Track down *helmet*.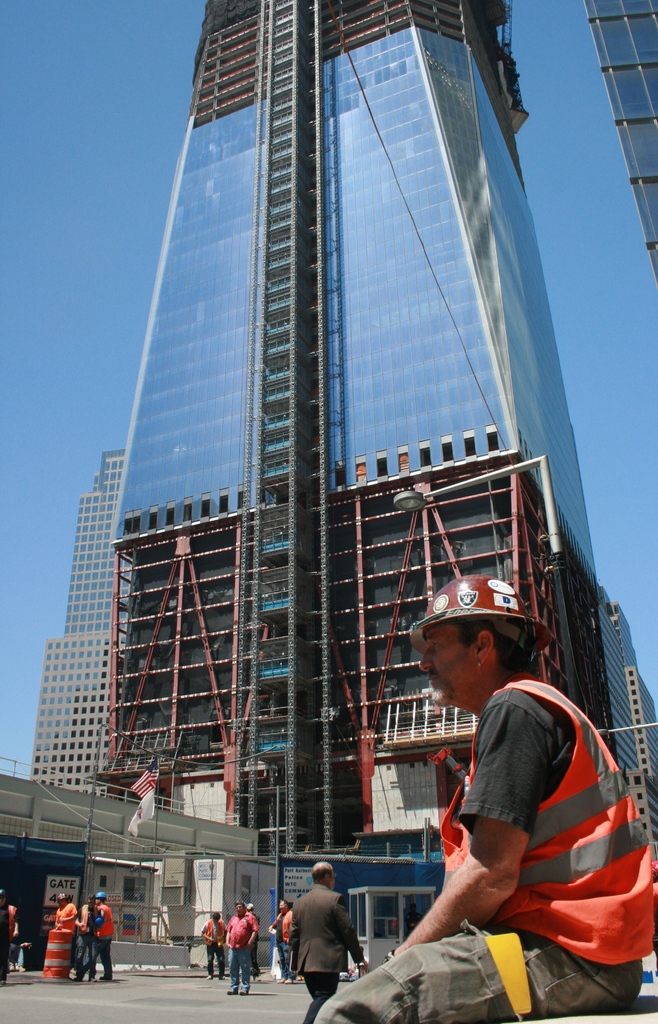
Tracked to (93, 888, 108, 905).
